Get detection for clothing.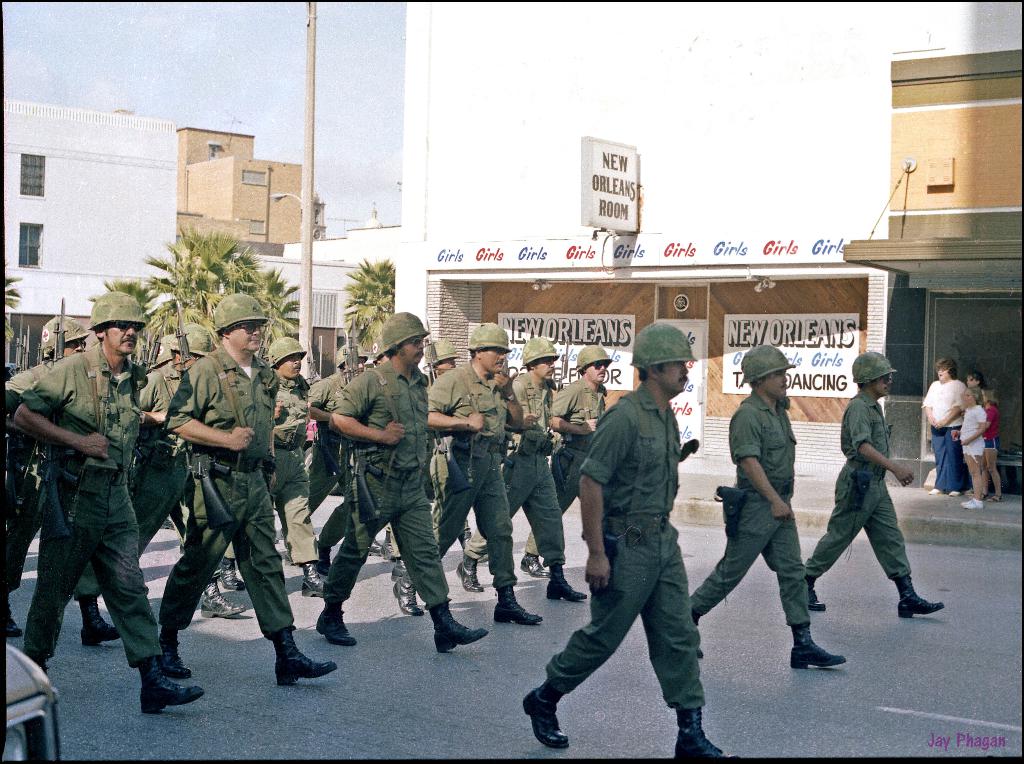
Detection: {"x1": 808, "y1": 377, "x2": 910, "y2": 586}.
